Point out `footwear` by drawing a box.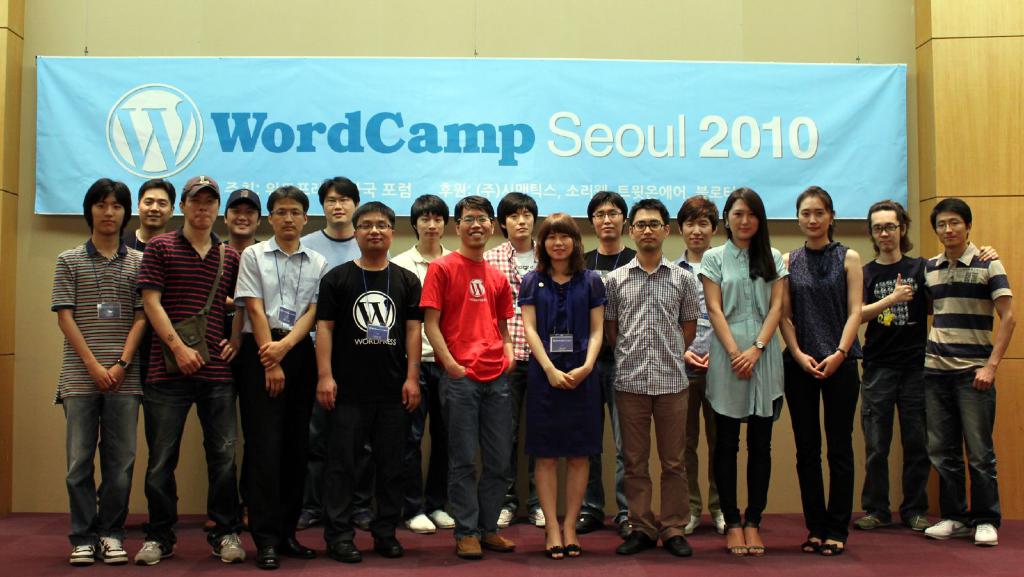
bbox=[525, 502, 546, 527].
